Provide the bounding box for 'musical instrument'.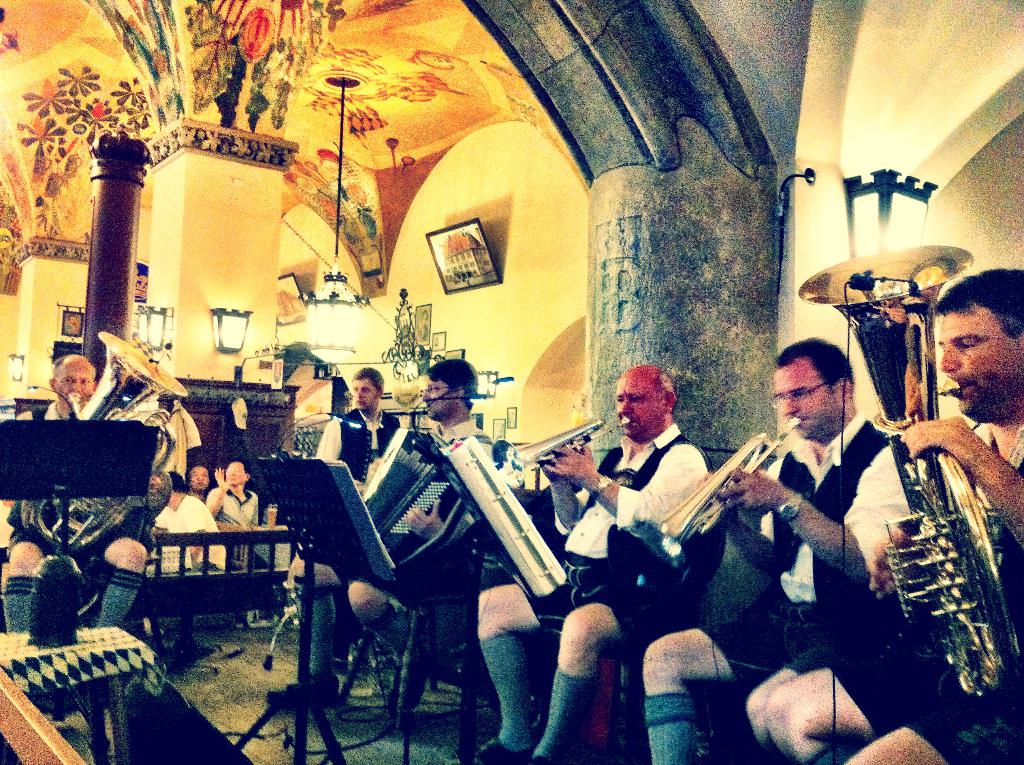
356:426:486:560.
